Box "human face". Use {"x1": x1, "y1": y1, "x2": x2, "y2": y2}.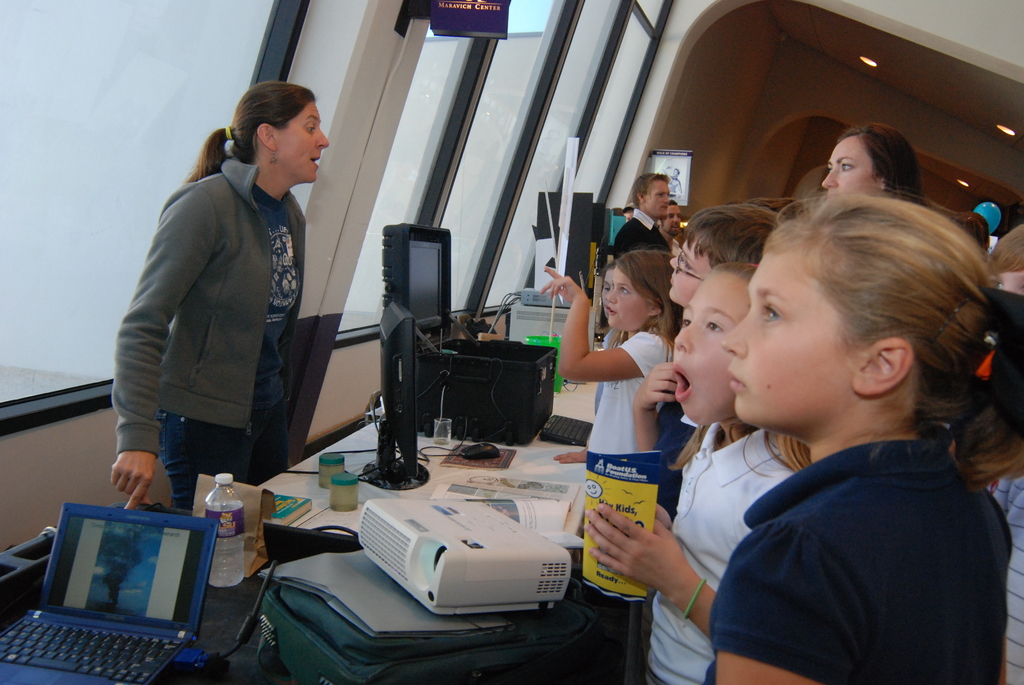
{"x1": 603, "y1": 265, "x2": 652, "y2": 335}.
